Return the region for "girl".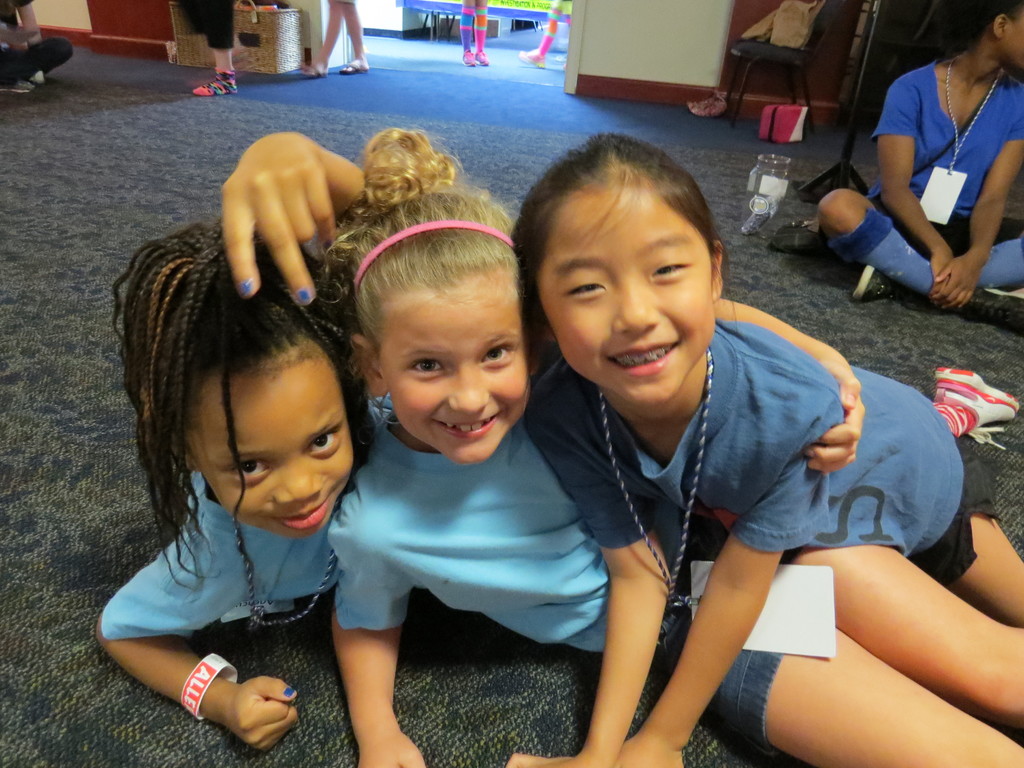
select_region(324, 126, 1023, 767).
